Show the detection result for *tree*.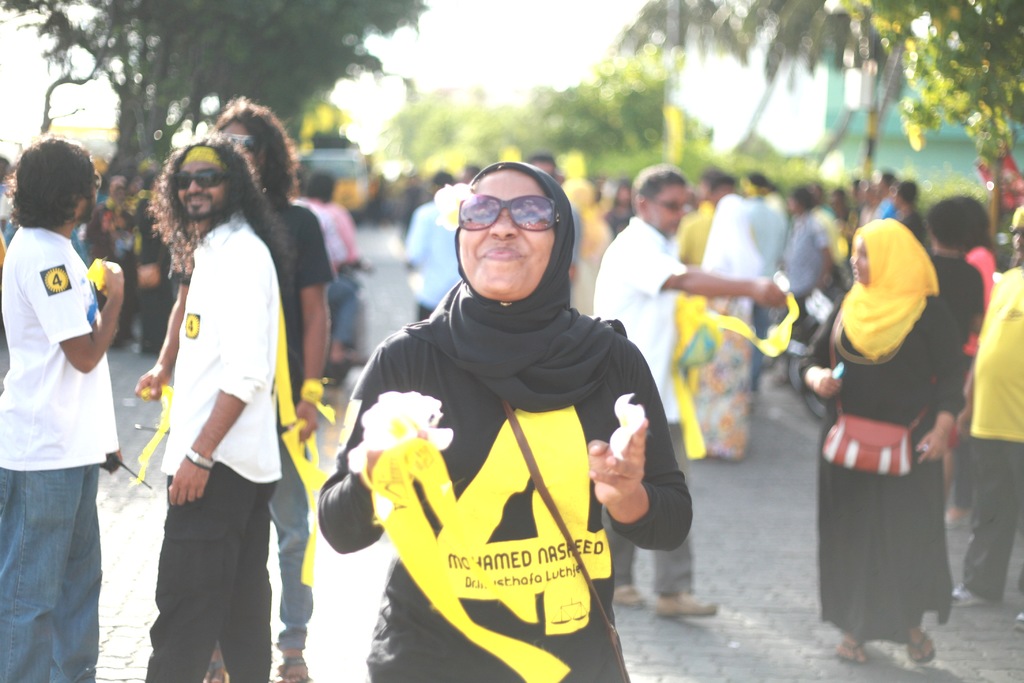
[x1=372, y1=47, x2=715, y2=183].
